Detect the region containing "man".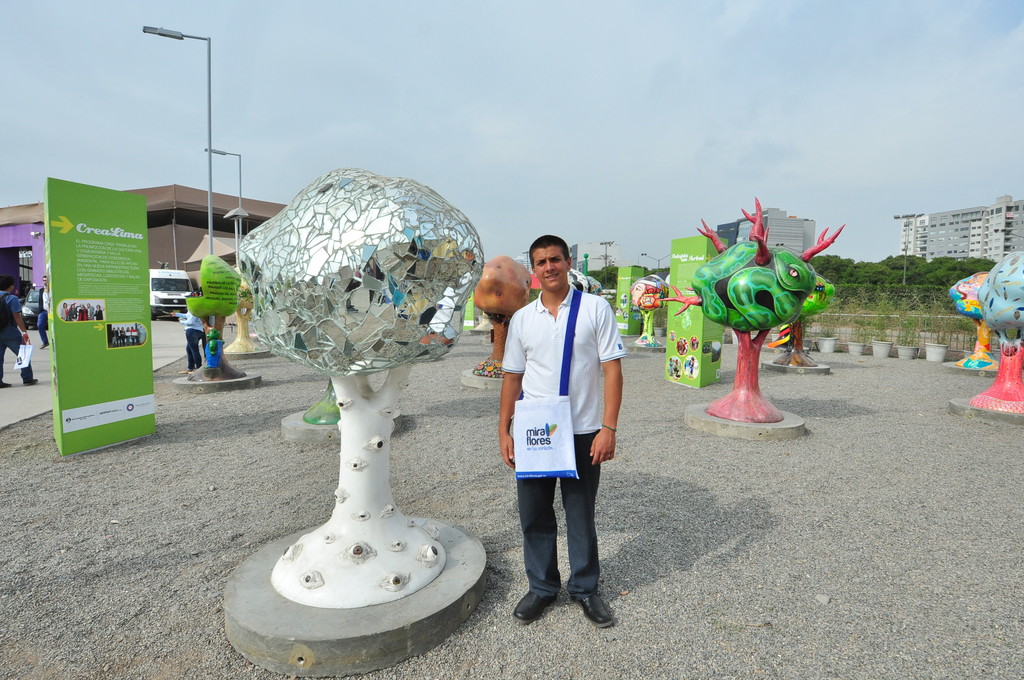
<box>496,243,628,635</box>.
